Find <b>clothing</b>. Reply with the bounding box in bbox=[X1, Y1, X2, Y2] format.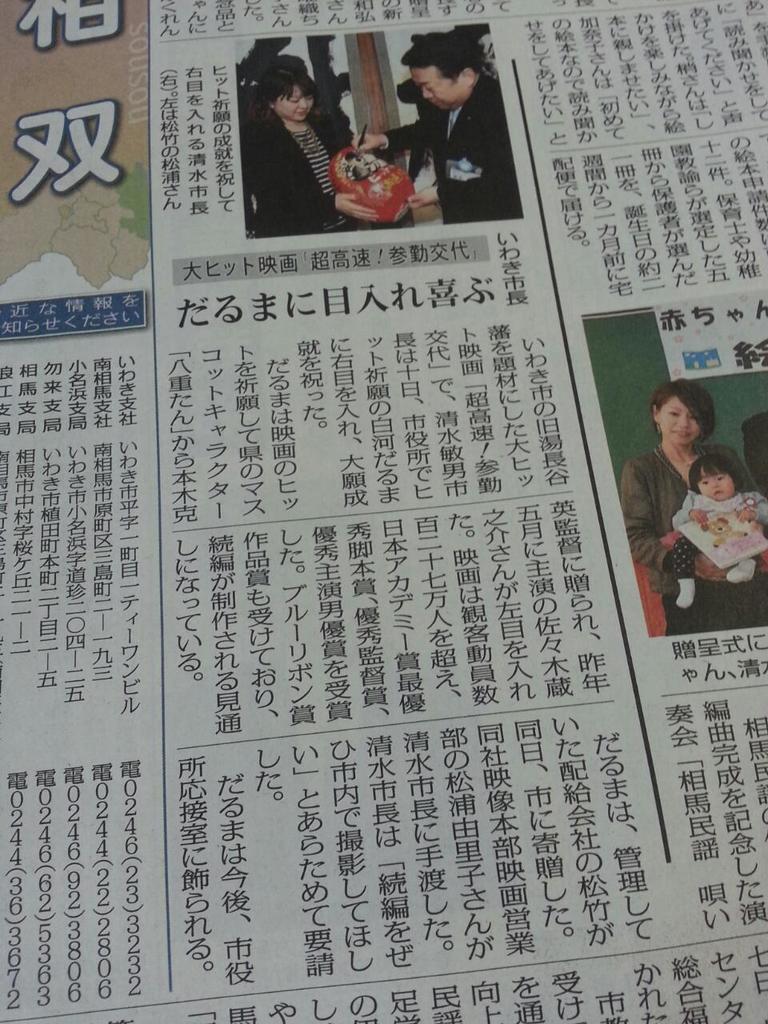
bbox=[377, 64, 523, 225].
